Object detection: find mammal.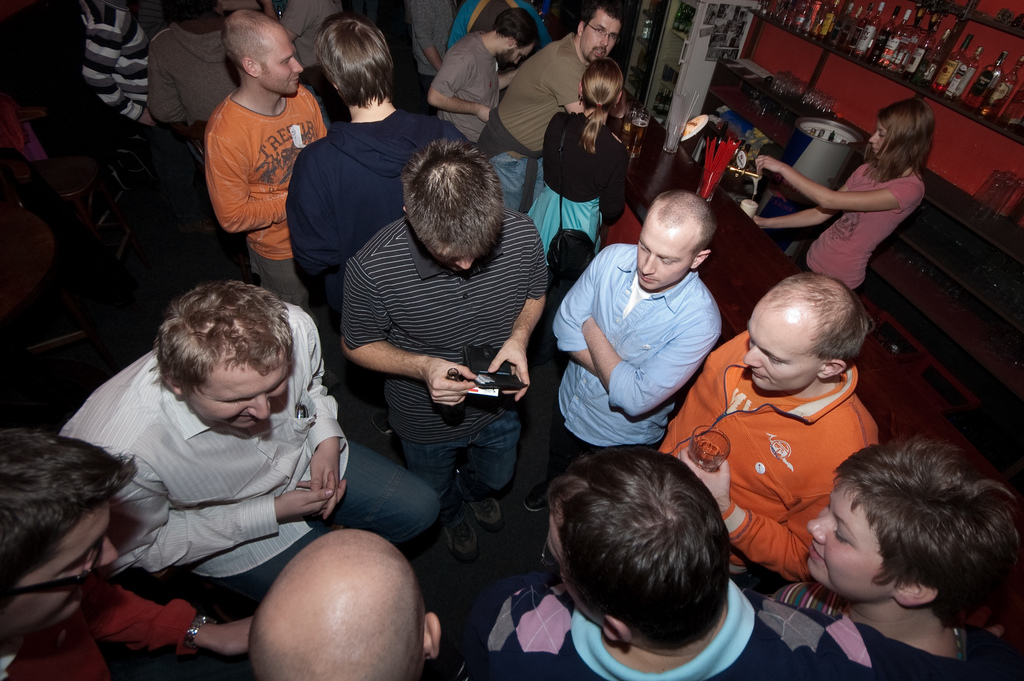
Rect(752, 99, 940, 290).
